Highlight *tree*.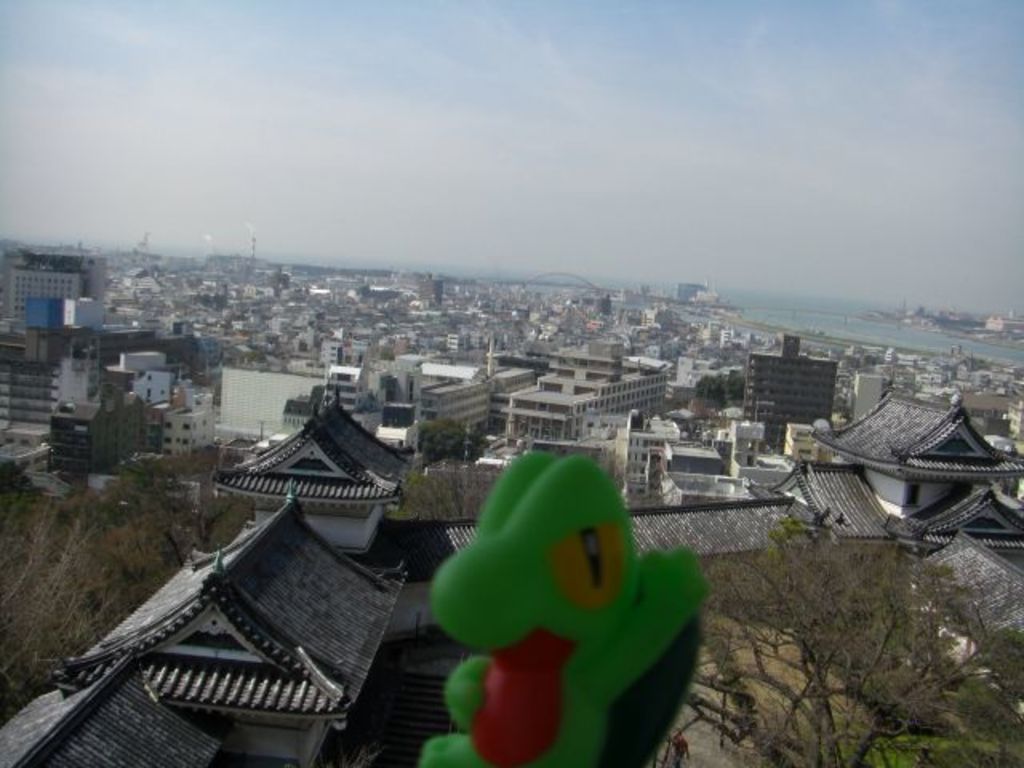
Highlighted region: locate(198, 291, 227, 312).
